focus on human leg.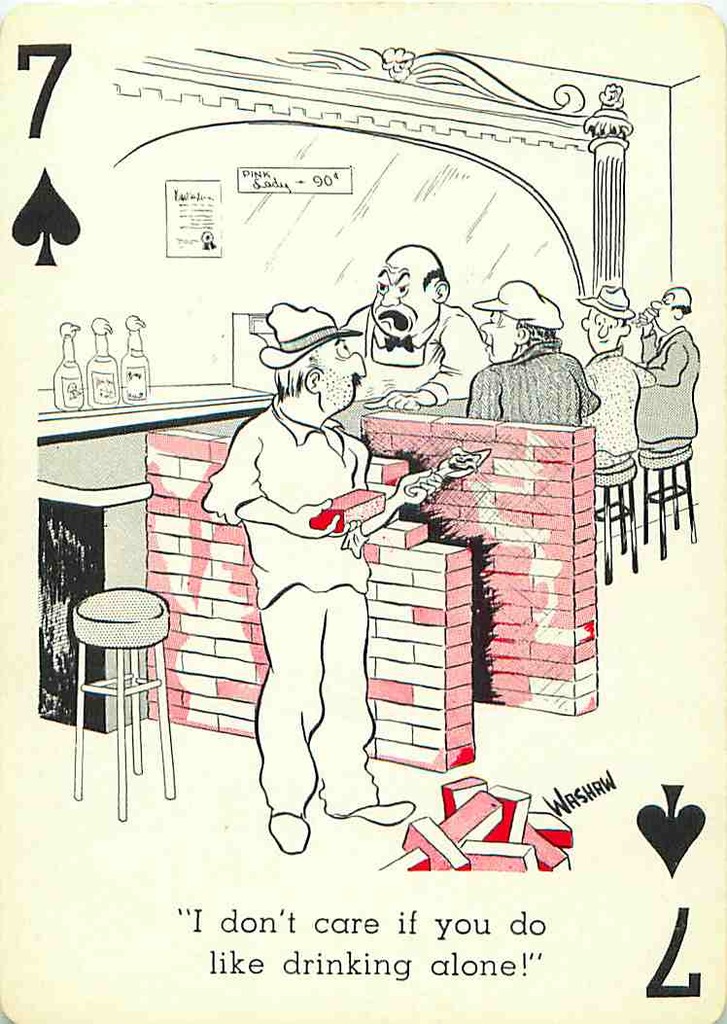
Focused at 256 570 324 862.
